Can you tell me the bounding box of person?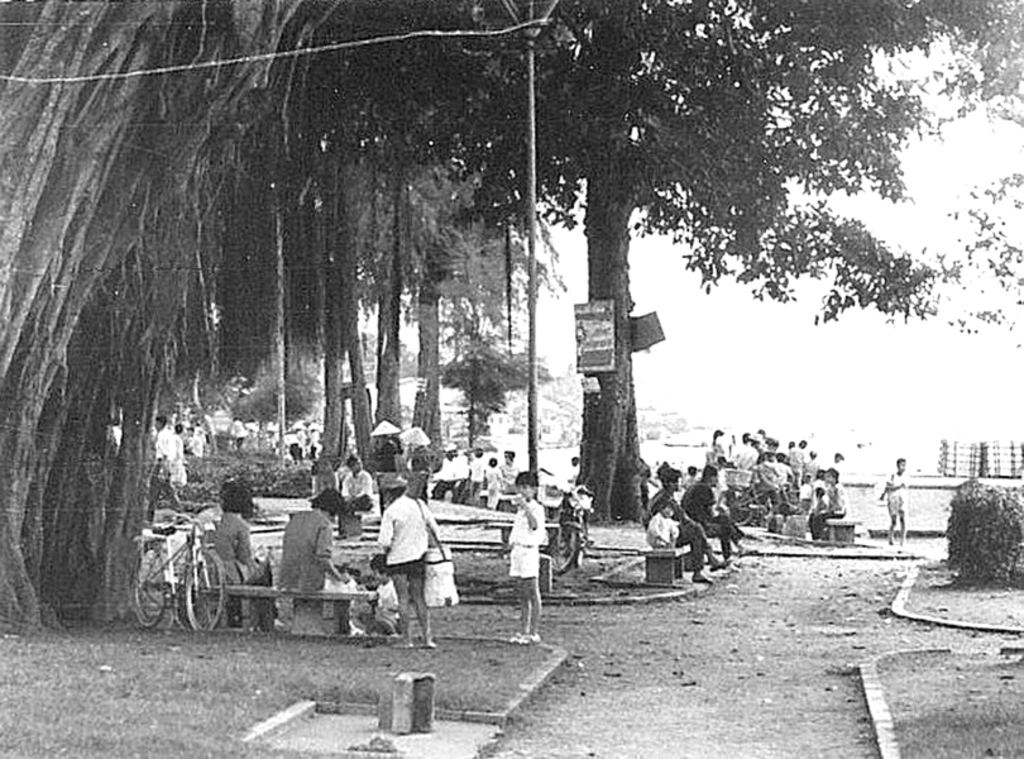
crop(210, 502, 271, 643).
